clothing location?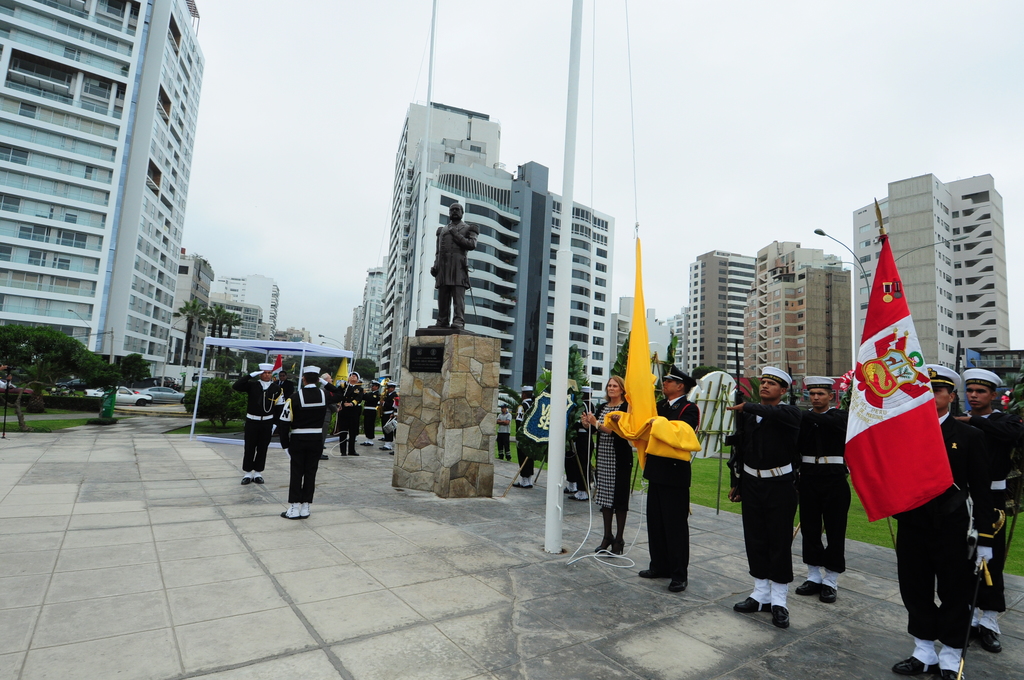
[431,221,477,330]
